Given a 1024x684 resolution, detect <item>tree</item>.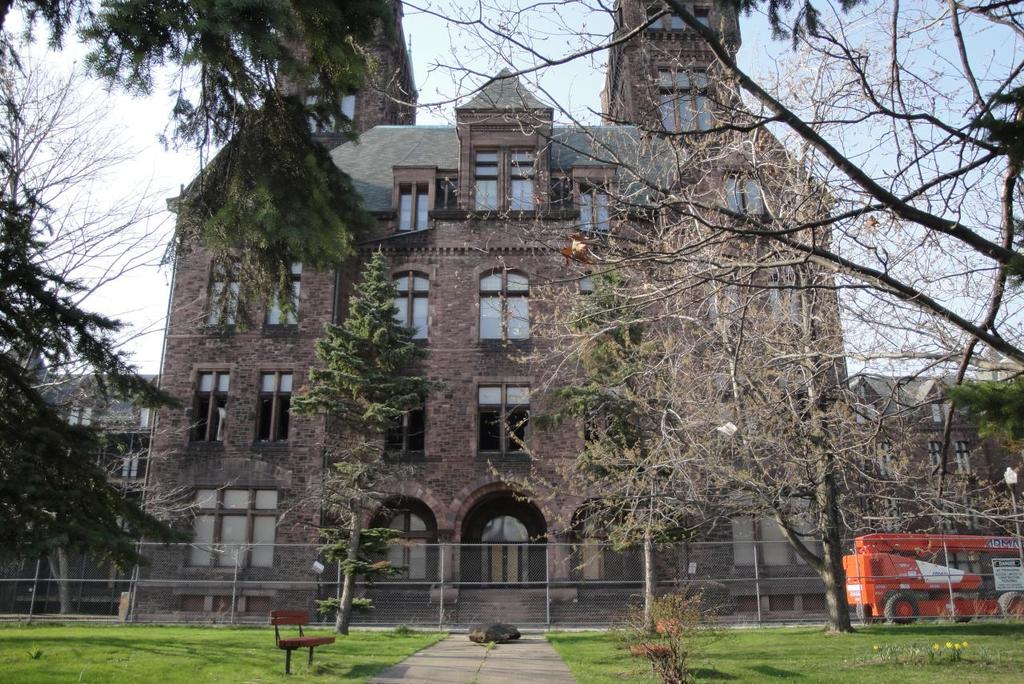
691,0,888,47.
